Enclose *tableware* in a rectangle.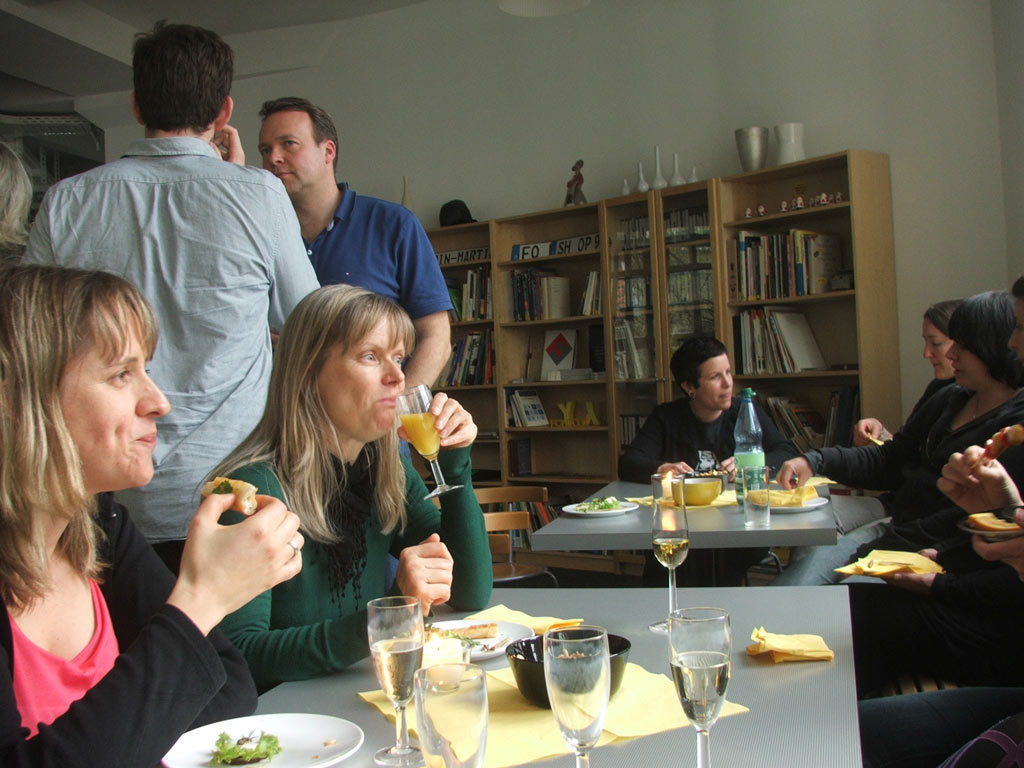
Rect(662, 624, 747, 743).
